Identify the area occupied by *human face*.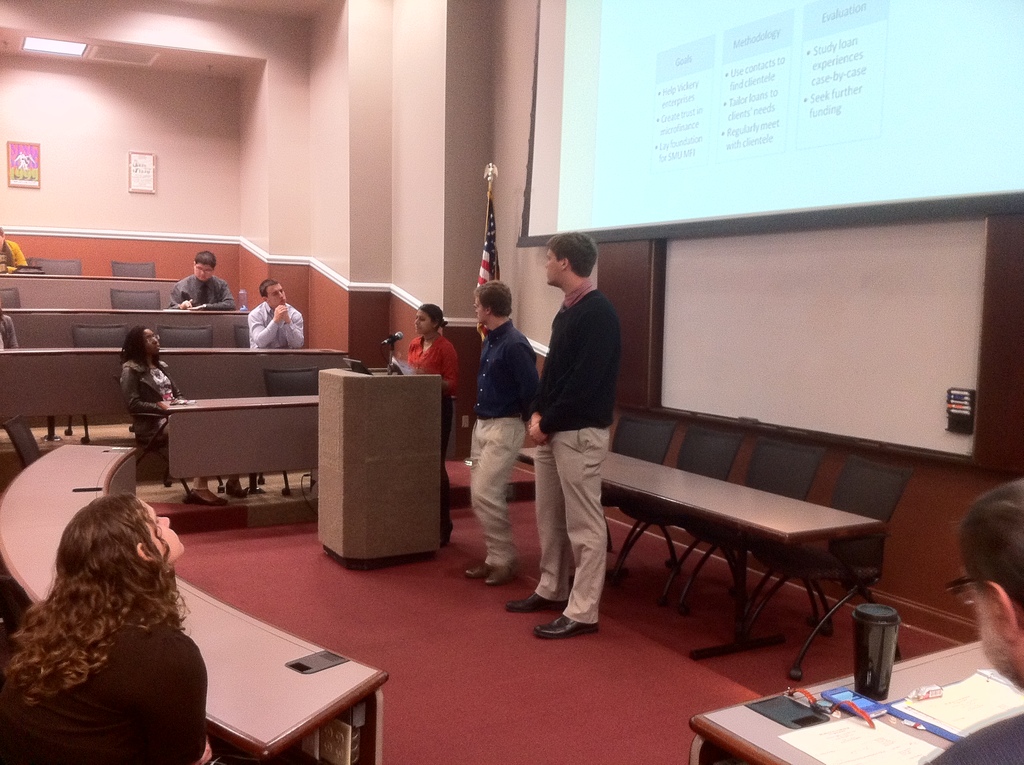
Area: pyautogui.locateOnScreen(476, 293, 485, 326).
